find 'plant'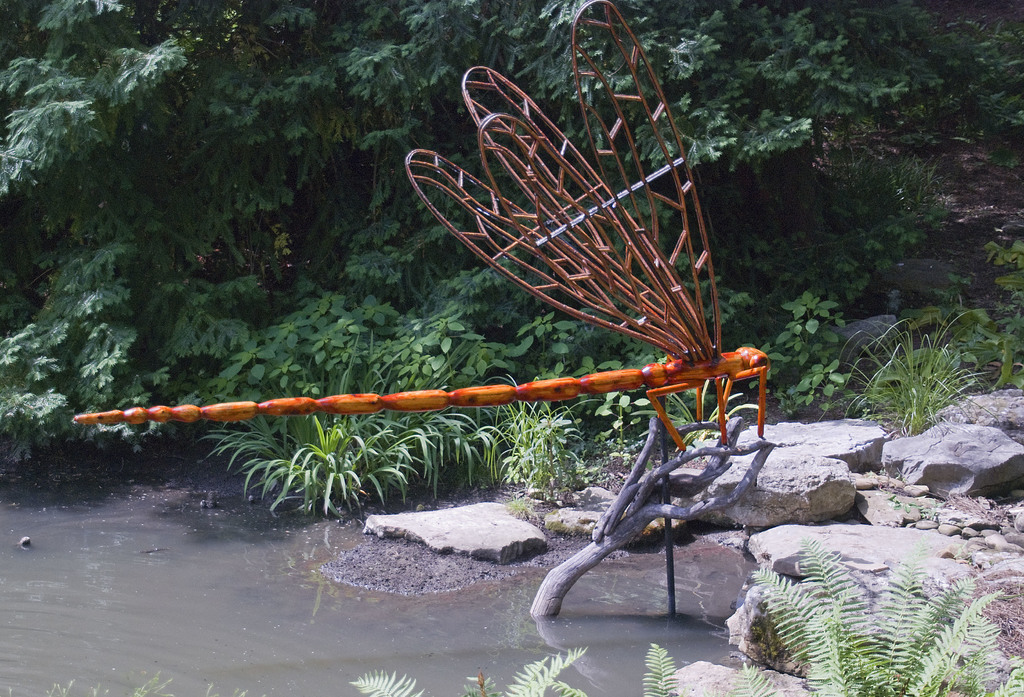
(x1=601, y1=381, x2=649, y2=463)
